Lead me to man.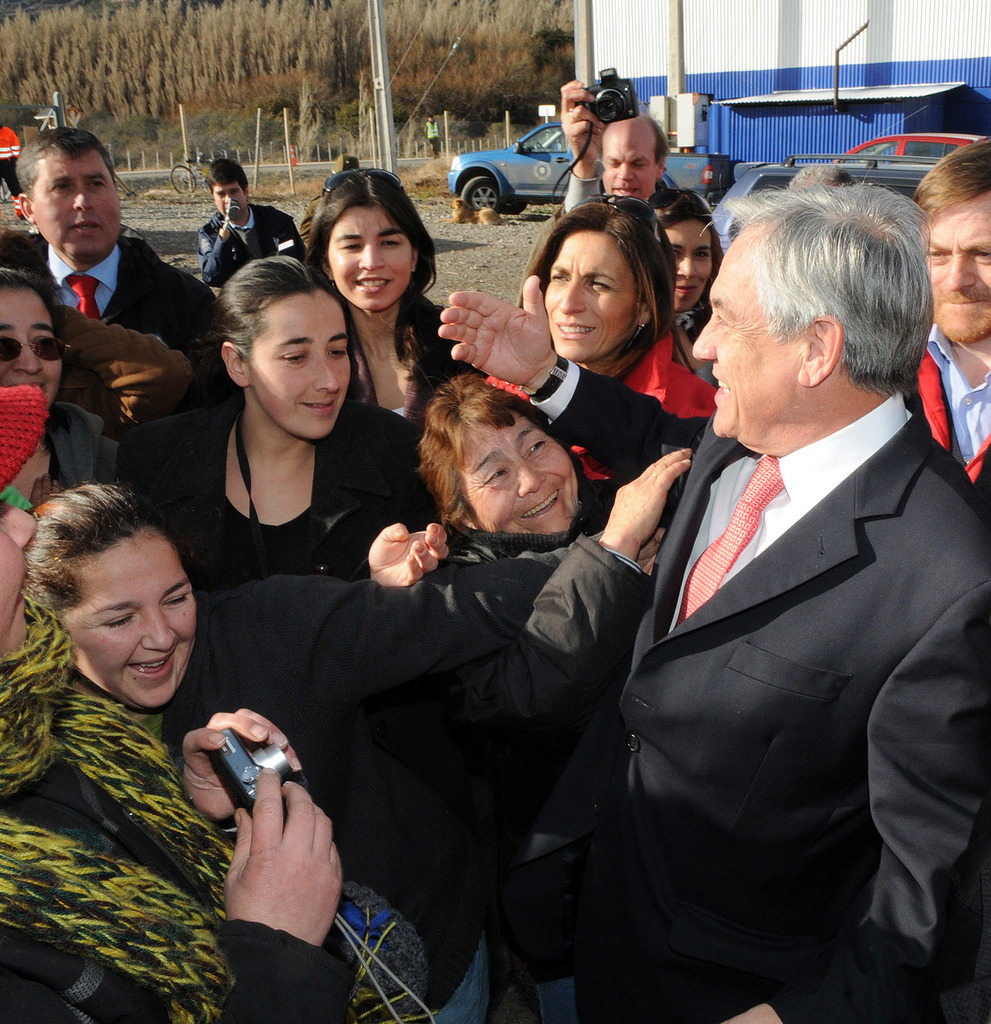
Lead to select_region(592, 110, 671, 210).
